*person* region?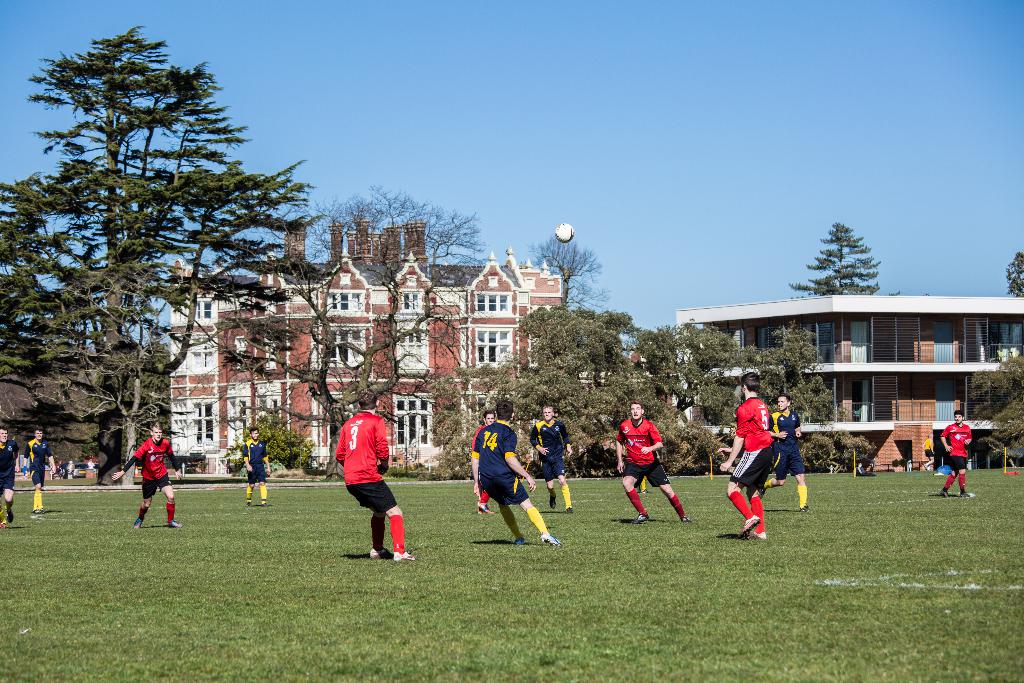
Rect(616, 402, 689, 520)
